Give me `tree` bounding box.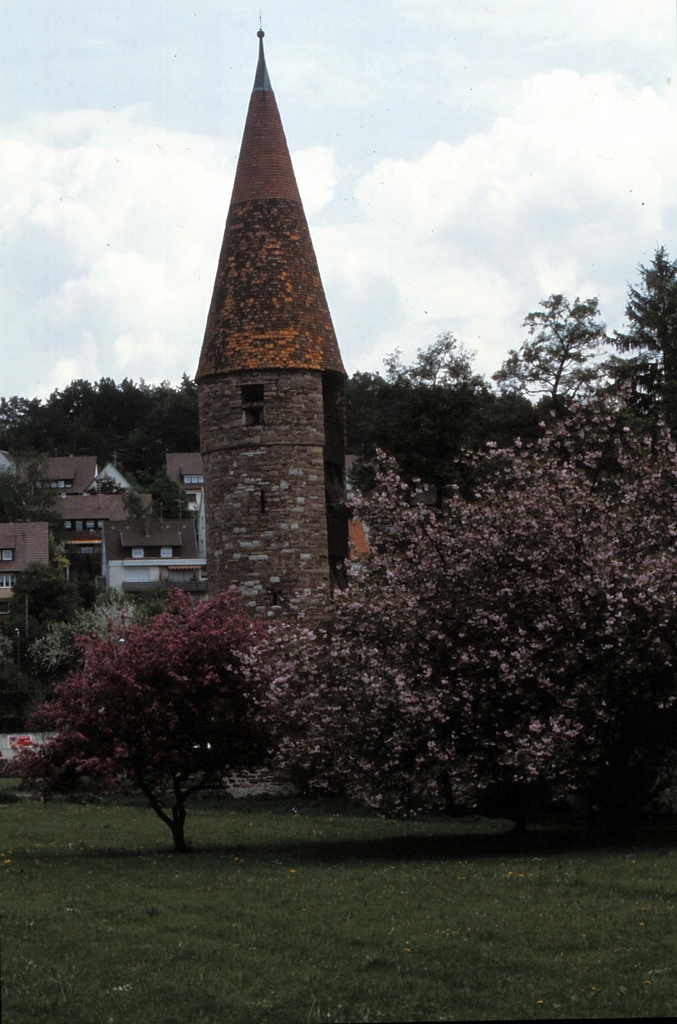
230 403 676 826.
